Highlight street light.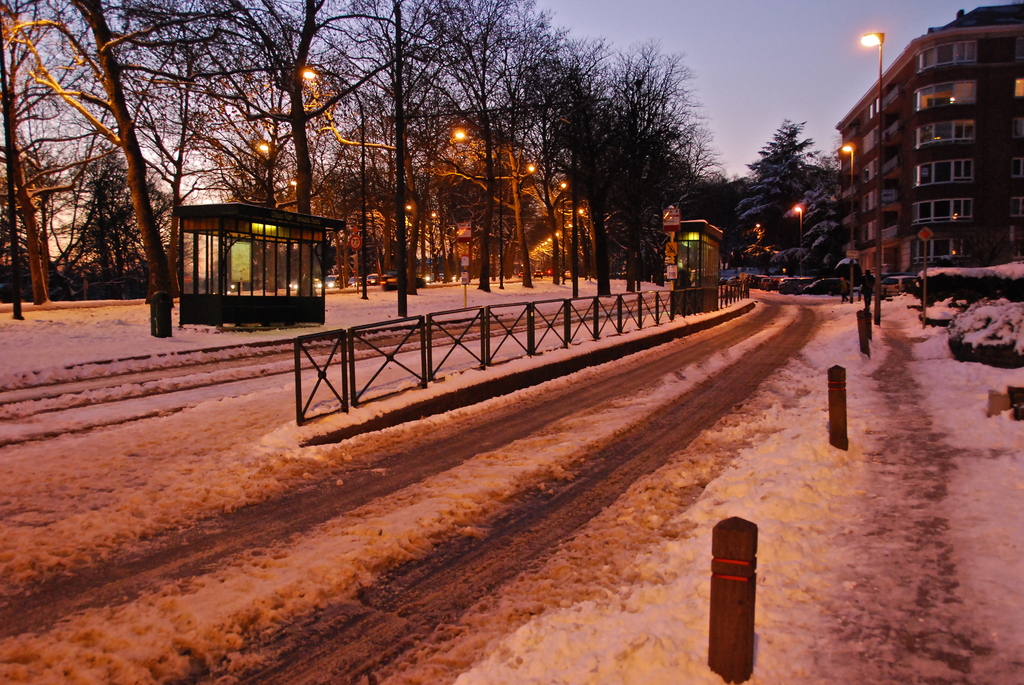
Highlighted region: [x1=580, y1=200, x2=593, y2=285].
